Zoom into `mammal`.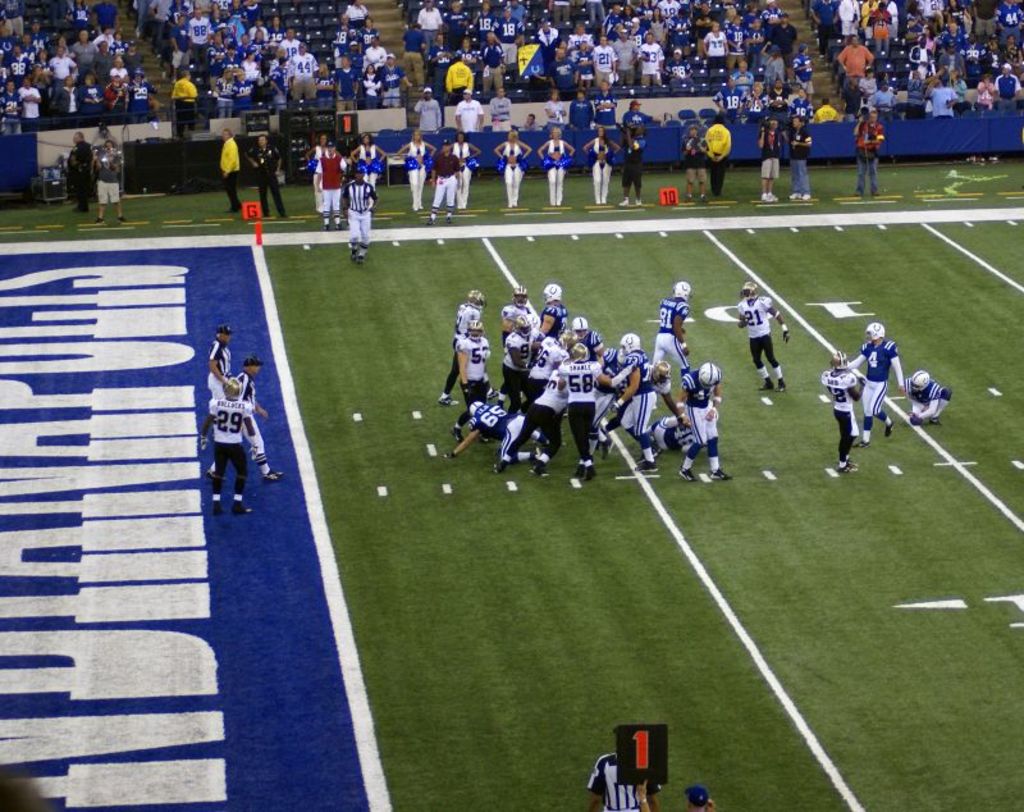
Zoom target: Rect(561, 95, 595, 134).
